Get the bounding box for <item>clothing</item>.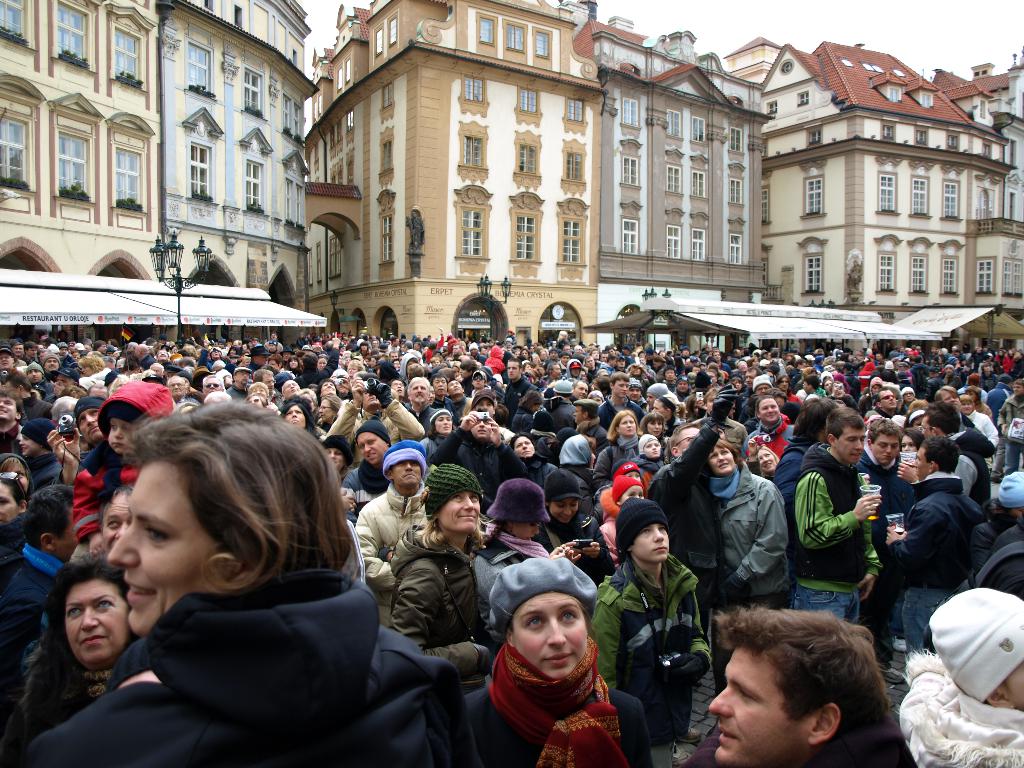
{"left": 650, "top": 425, "right": 717, "bottom": 602}.
